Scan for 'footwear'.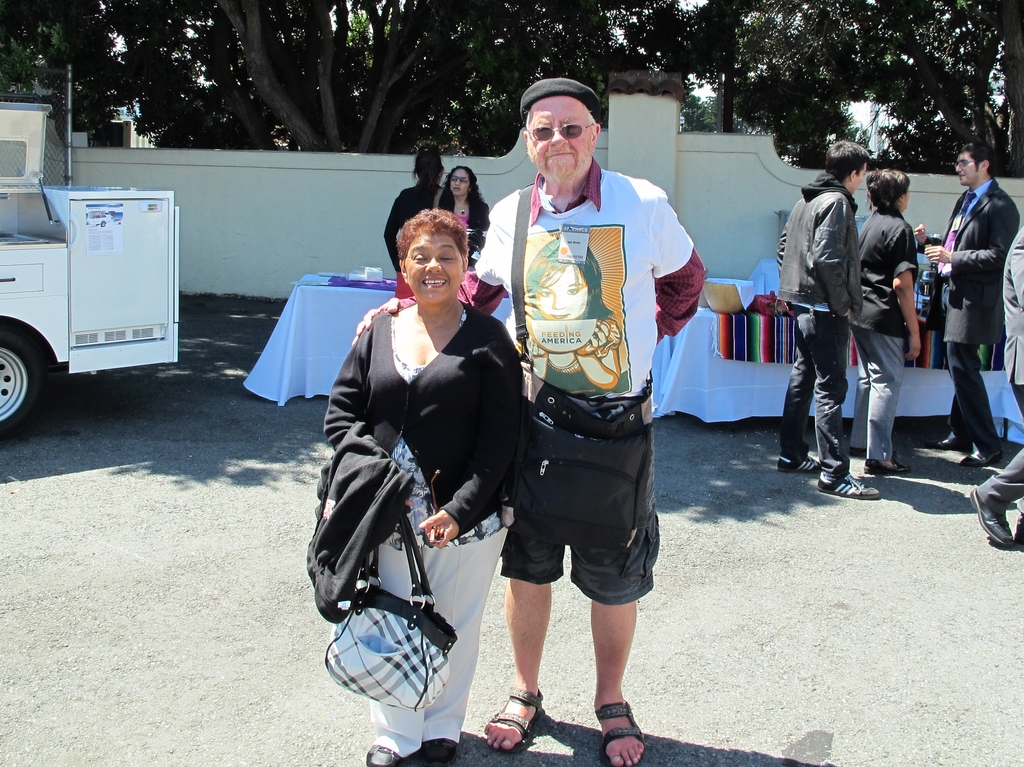
Scan result: 961,448,1004,468.
